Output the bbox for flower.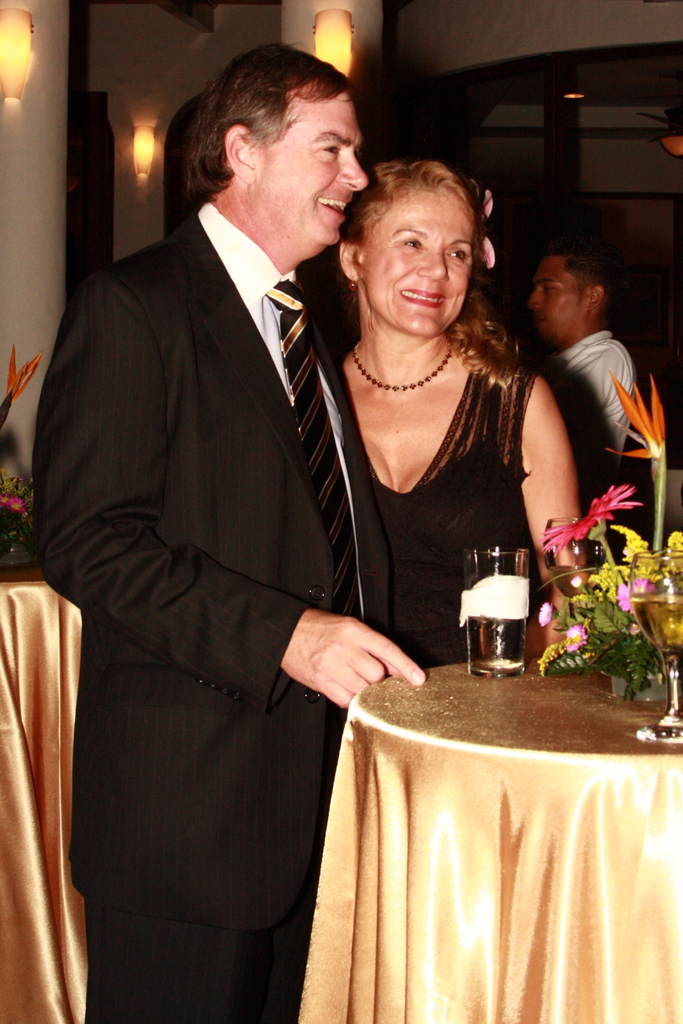
x1=537, y1=483, x2=640, y2=561.
